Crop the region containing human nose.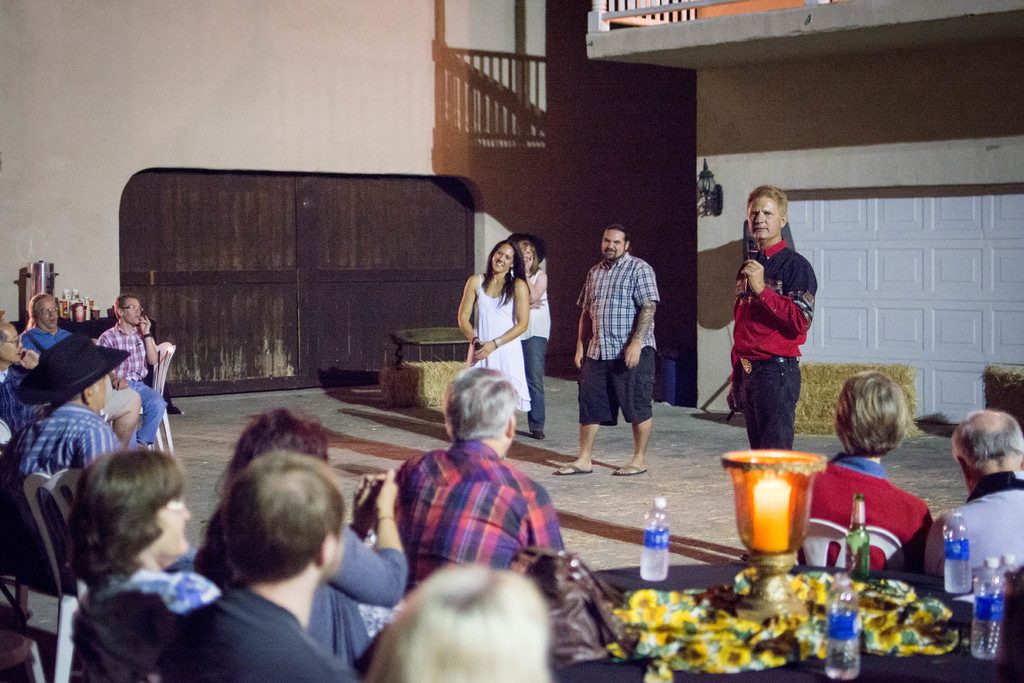
Crop region: left=49, top=309, right=53, bottom=319.
